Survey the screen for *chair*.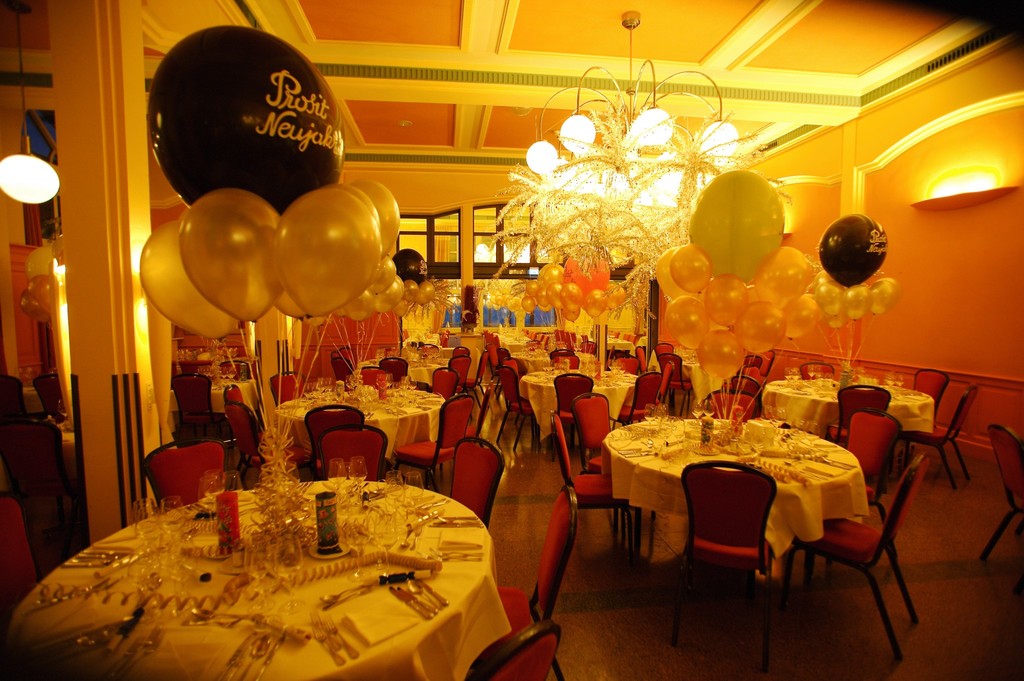
Survey found: (left=546, top=373, right=596, bottom=461).
